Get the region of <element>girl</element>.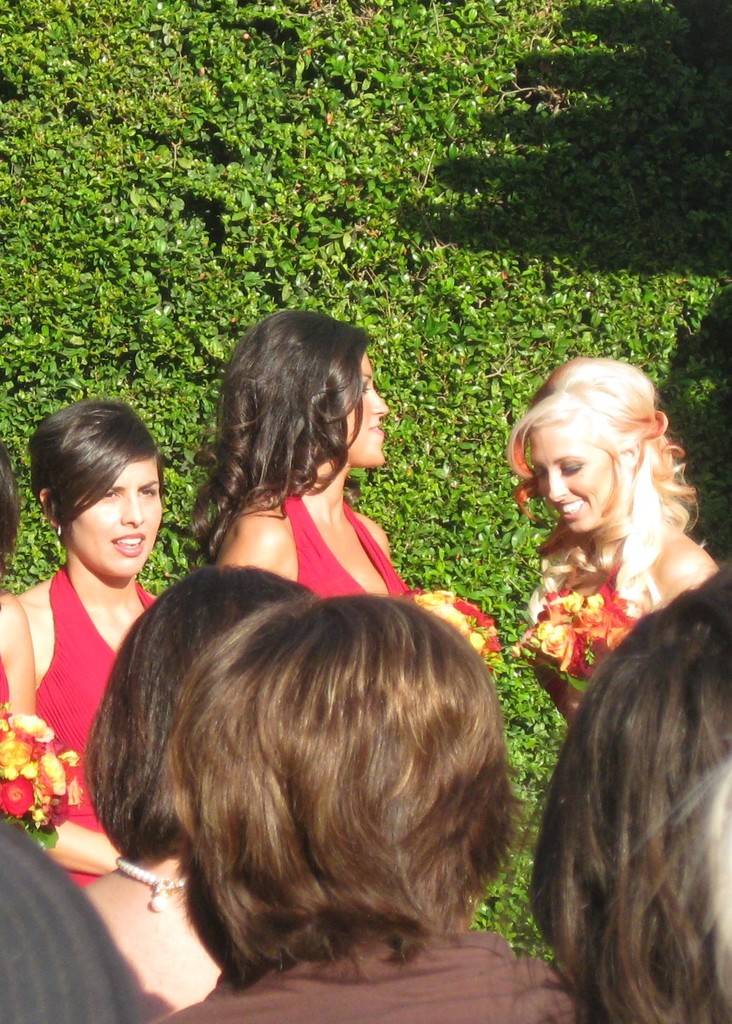
left=14, top=394, right=165, bottom=888.
